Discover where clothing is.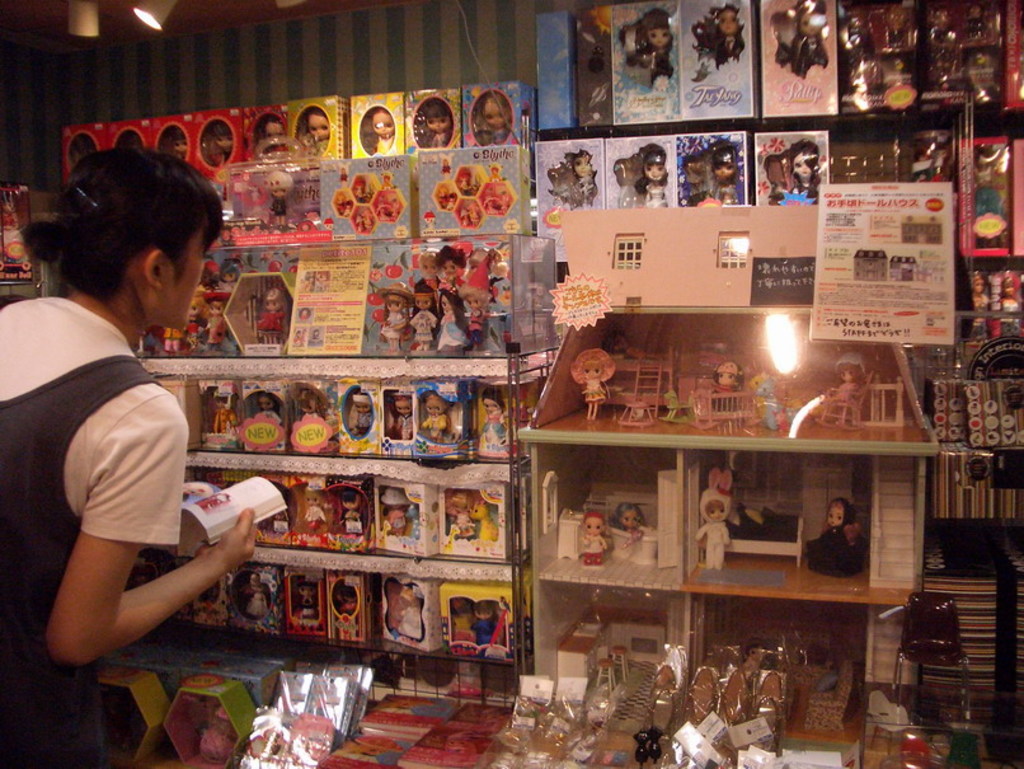
Discovered at 579, 383, 605, 405.
